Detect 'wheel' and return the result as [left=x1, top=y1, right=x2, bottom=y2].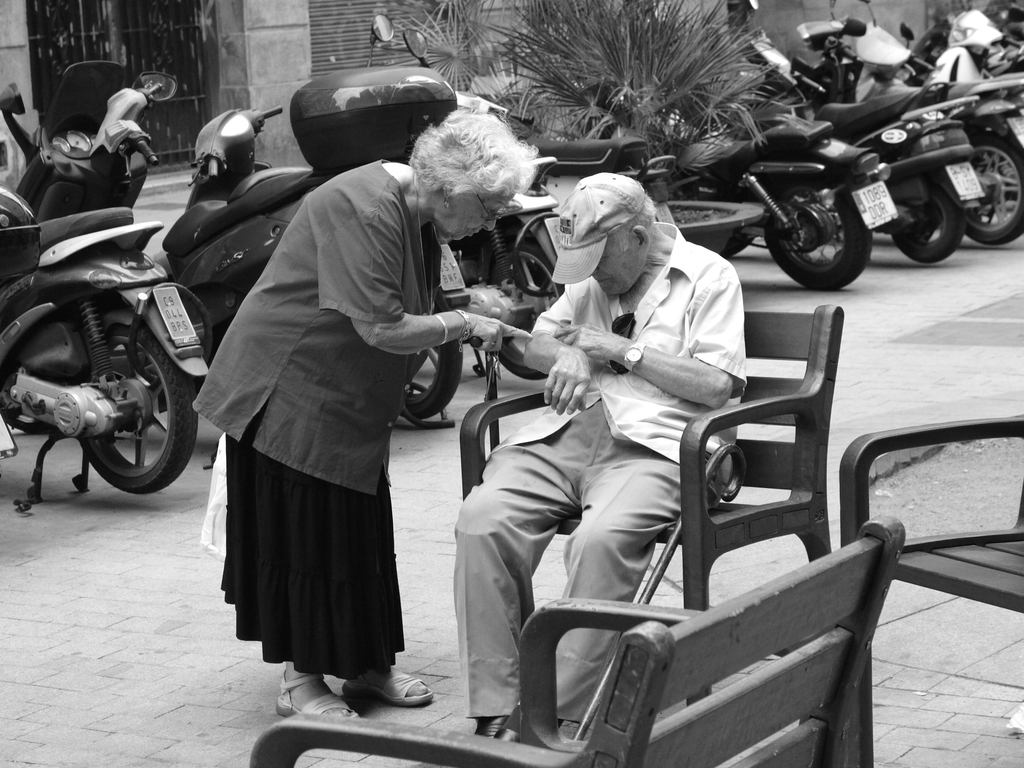
[left=483, top=237, right=562, bottom=381].
